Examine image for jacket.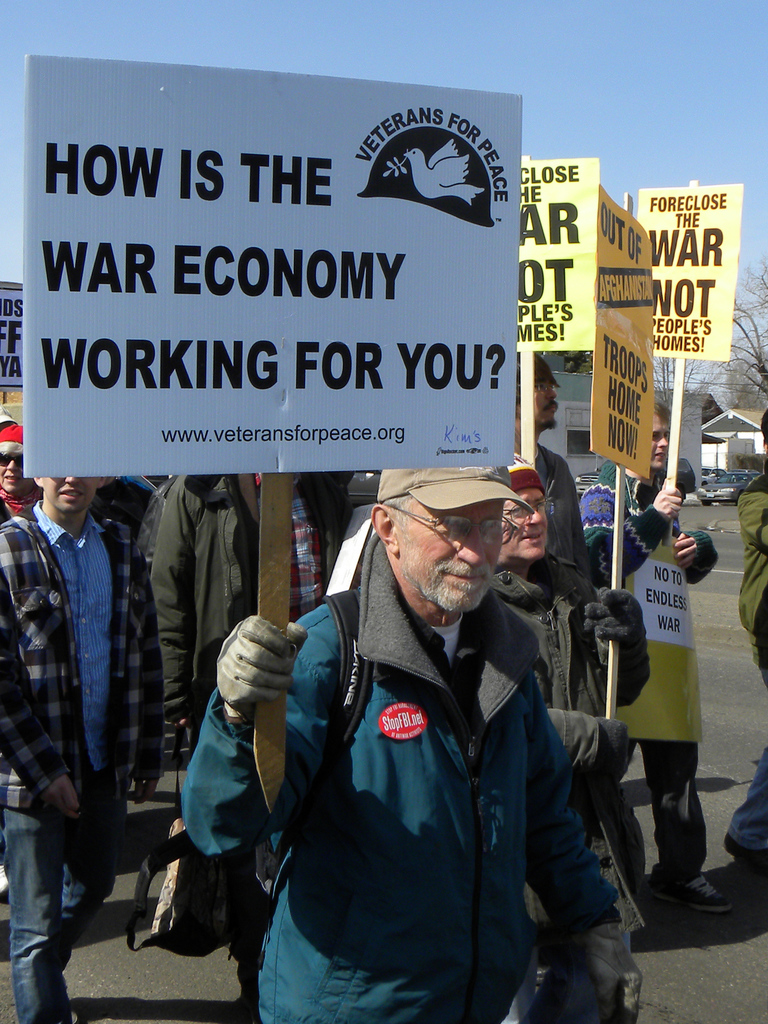
Examination result: region(493, 547, 652, 925).
